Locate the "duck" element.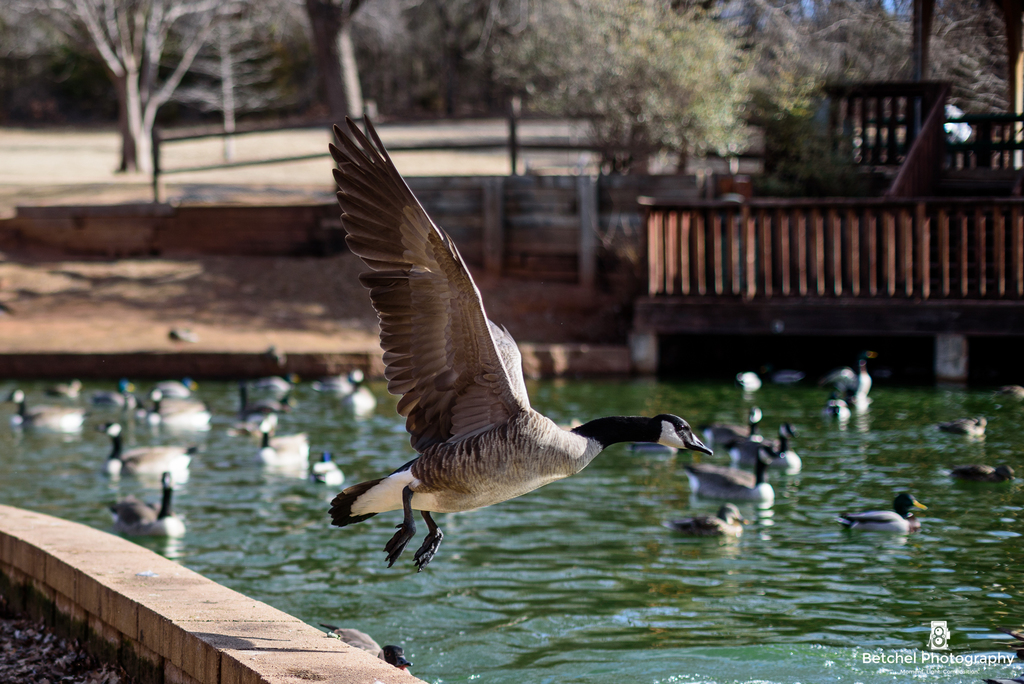
Element bbox: <region>312, 621, 410, 678</region>.
